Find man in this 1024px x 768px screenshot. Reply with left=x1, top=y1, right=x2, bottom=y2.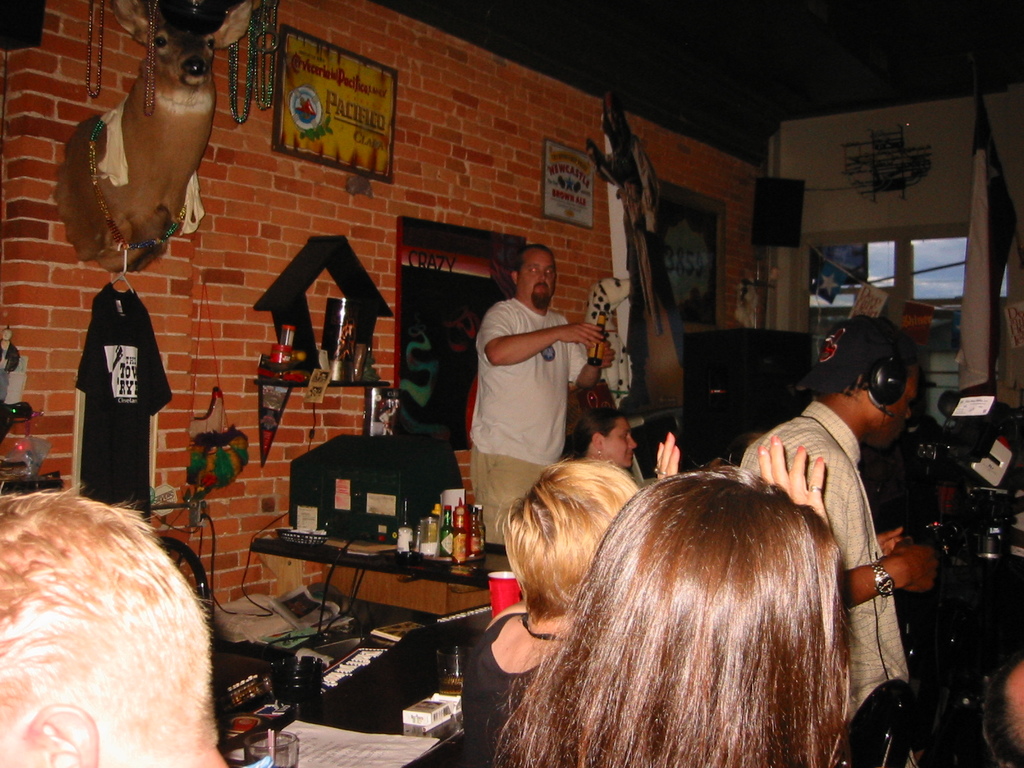
left=736, top=315, right=940, bottom=766.
